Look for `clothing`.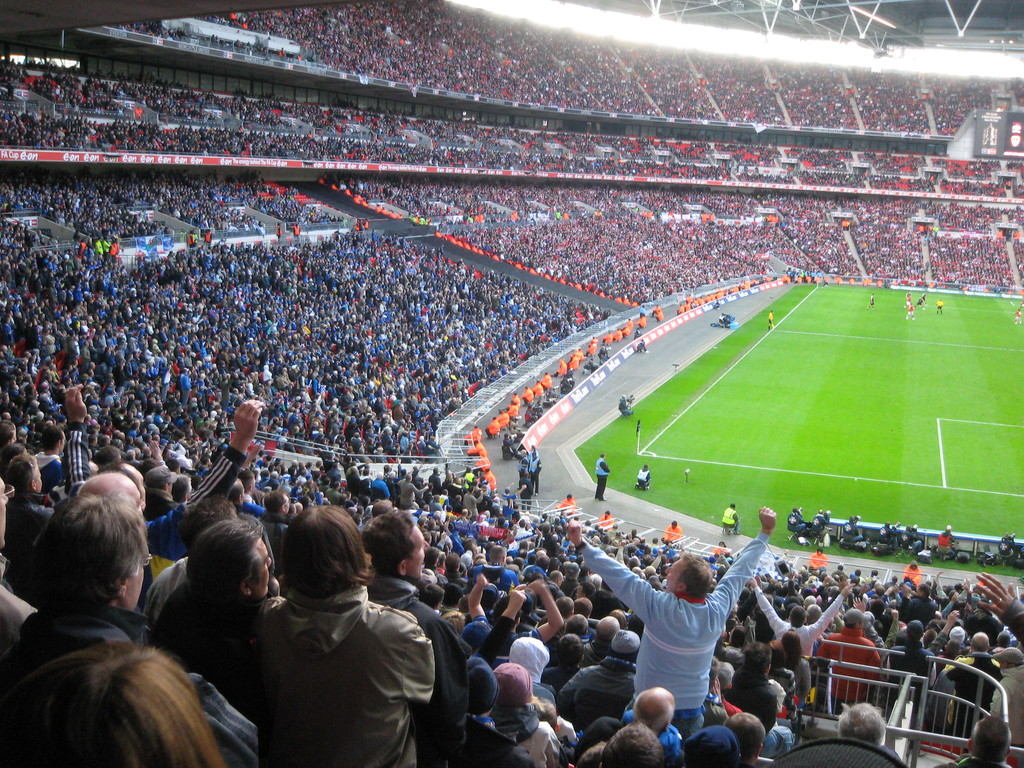
Found: (left=243, top=584, right=436, bottom=767).
